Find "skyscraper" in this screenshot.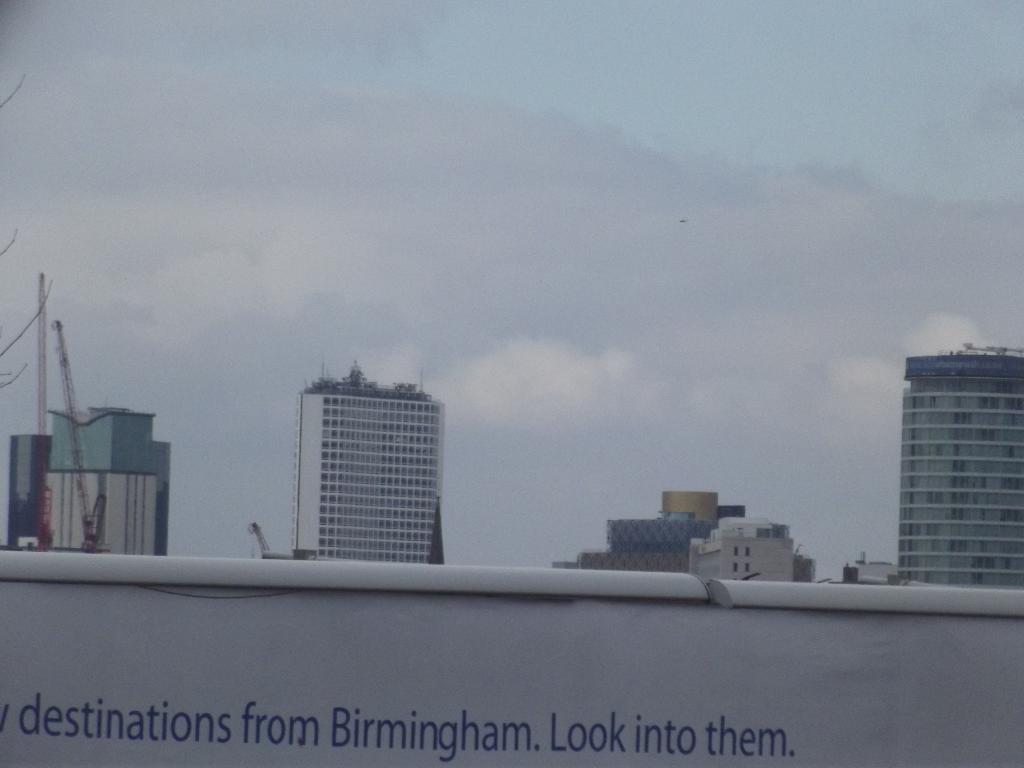
The bounding box for "skyscraper" is bbox=(884, 347, 1023, 593).
